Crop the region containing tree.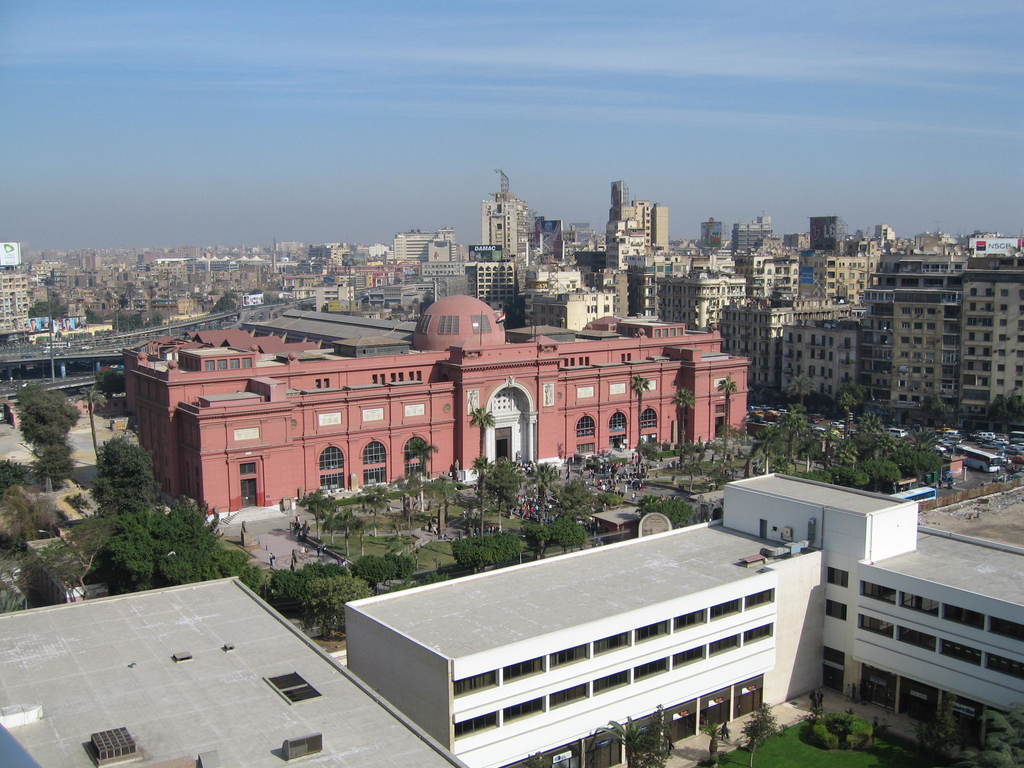
Crop region: [left=960, top=707, right=1022, bottom=767].
